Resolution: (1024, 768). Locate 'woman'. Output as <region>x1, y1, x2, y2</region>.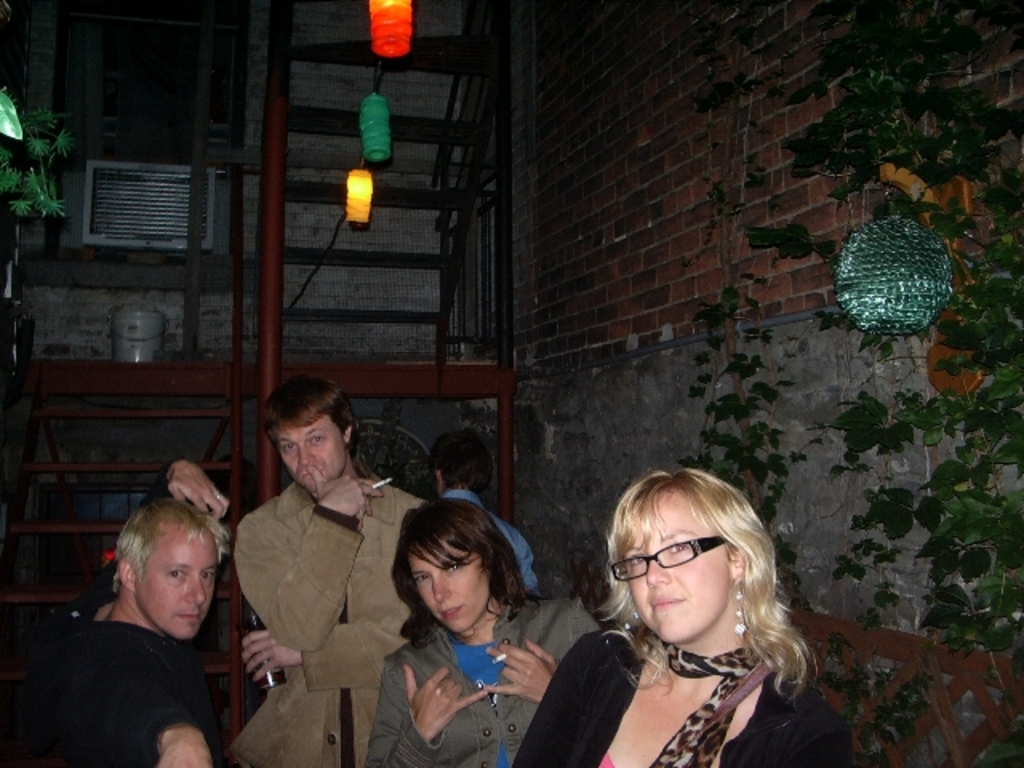
<region>362, 501, 603, 766</region>.
